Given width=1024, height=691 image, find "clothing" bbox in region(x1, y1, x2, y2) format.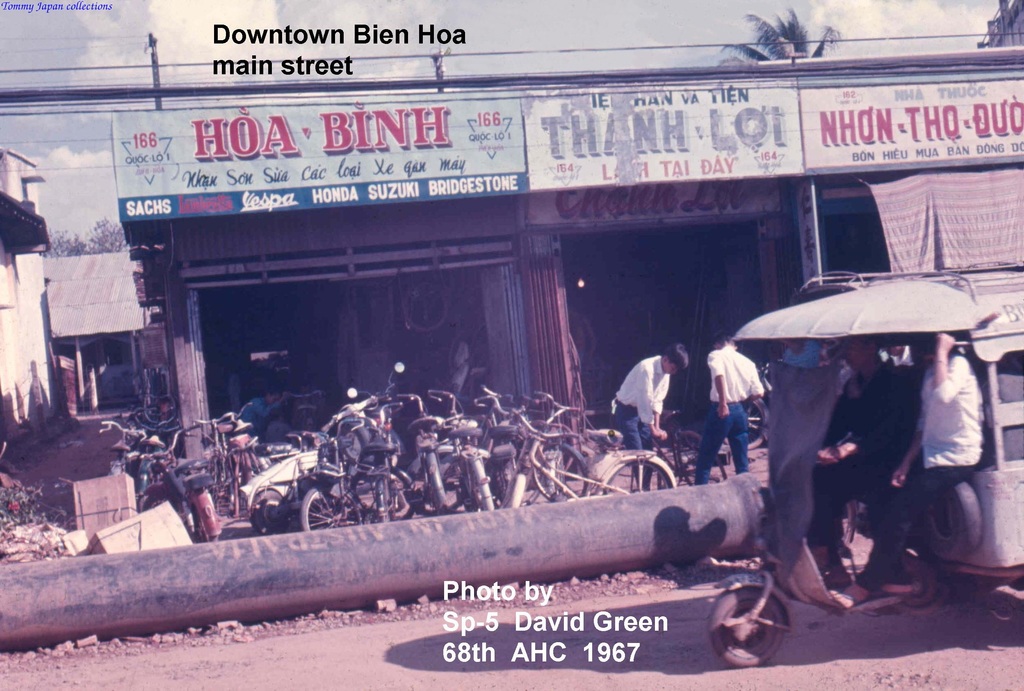
region(612, 355, 672, 490).
